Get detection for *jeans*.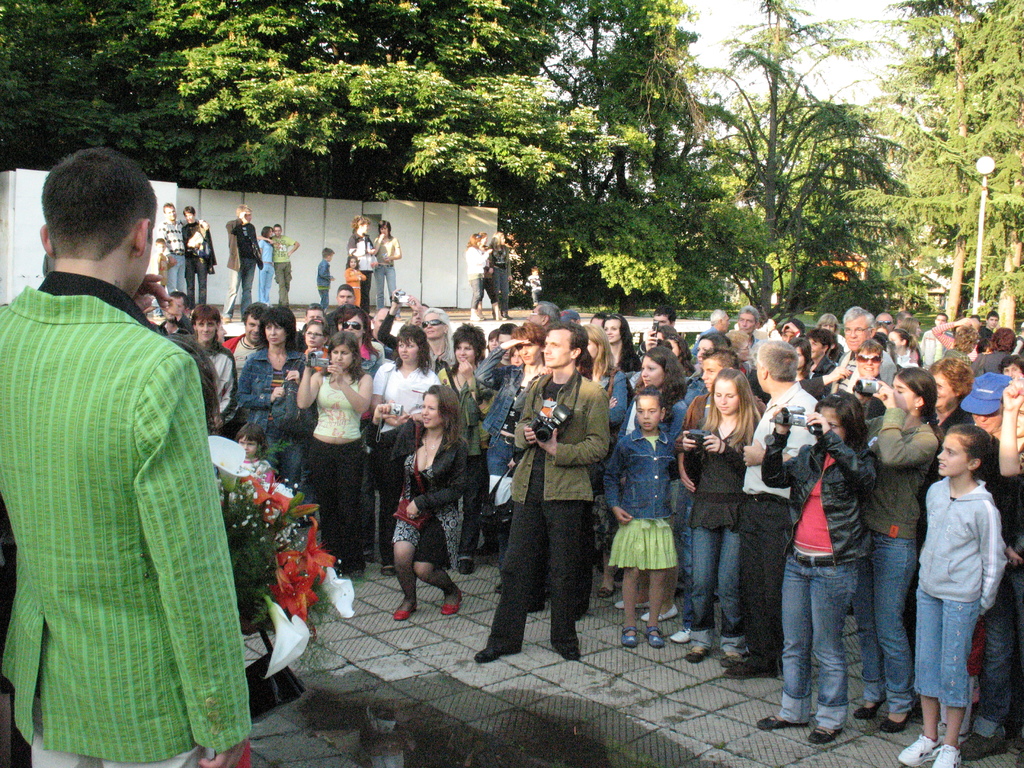
Detection: select_region(316, 433, 360, 560).
